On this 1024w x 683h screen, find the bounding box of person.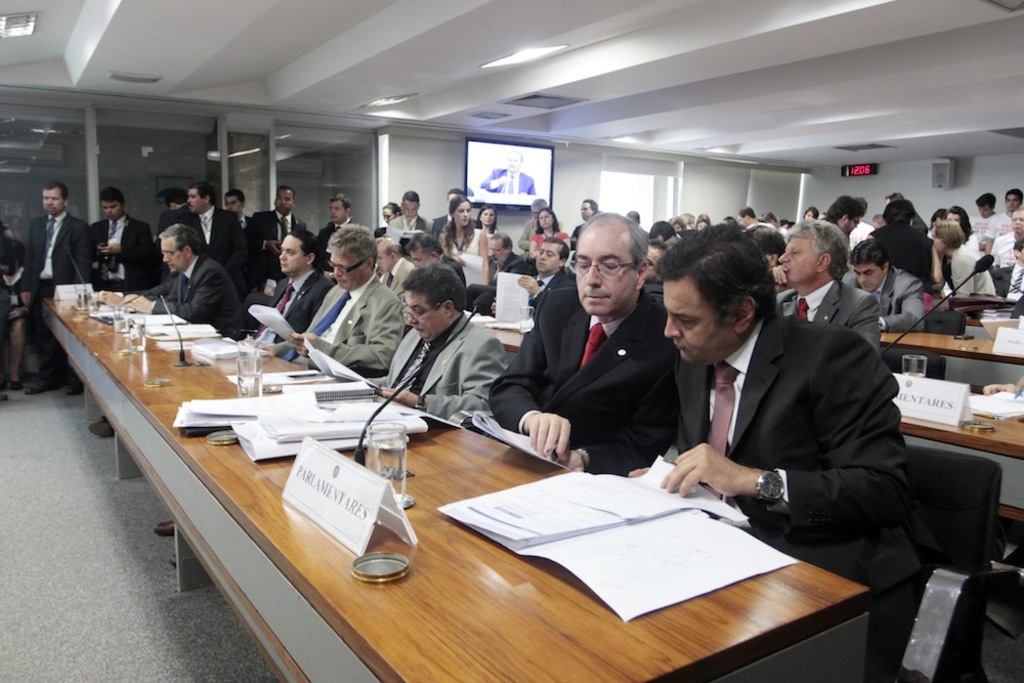
Bounding box: box(806, 206, 822, 219).
